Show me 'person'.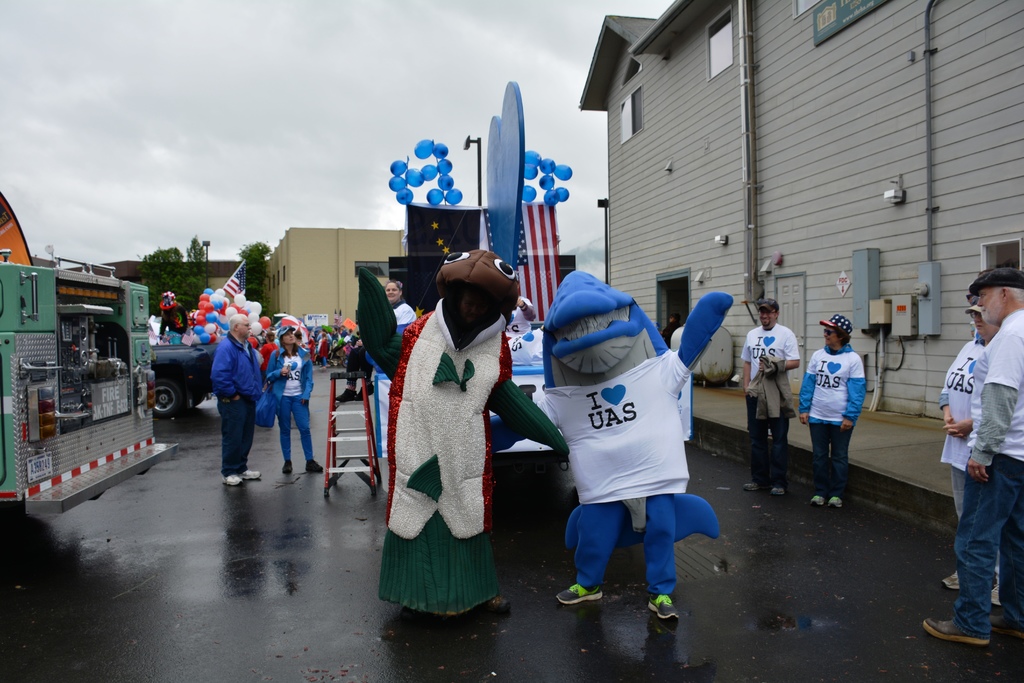
'person' is here: (x1=737, y1=298, x2=804, y2=494).
